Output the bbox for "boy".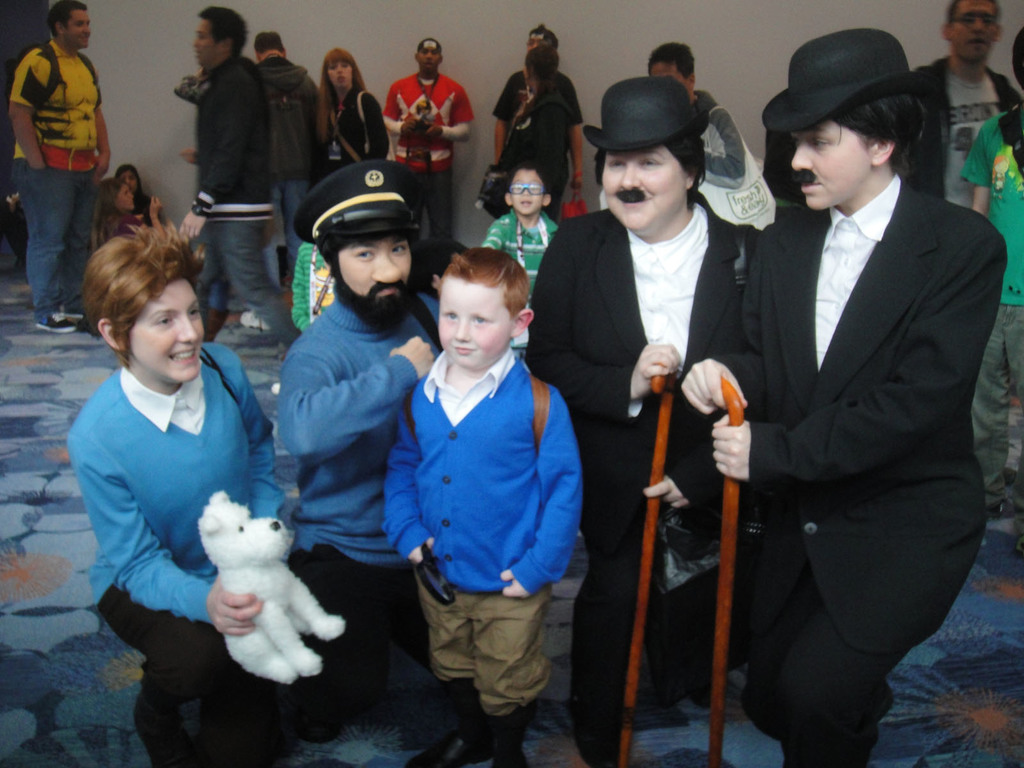
bbox=(478, 162, 557, 363).
